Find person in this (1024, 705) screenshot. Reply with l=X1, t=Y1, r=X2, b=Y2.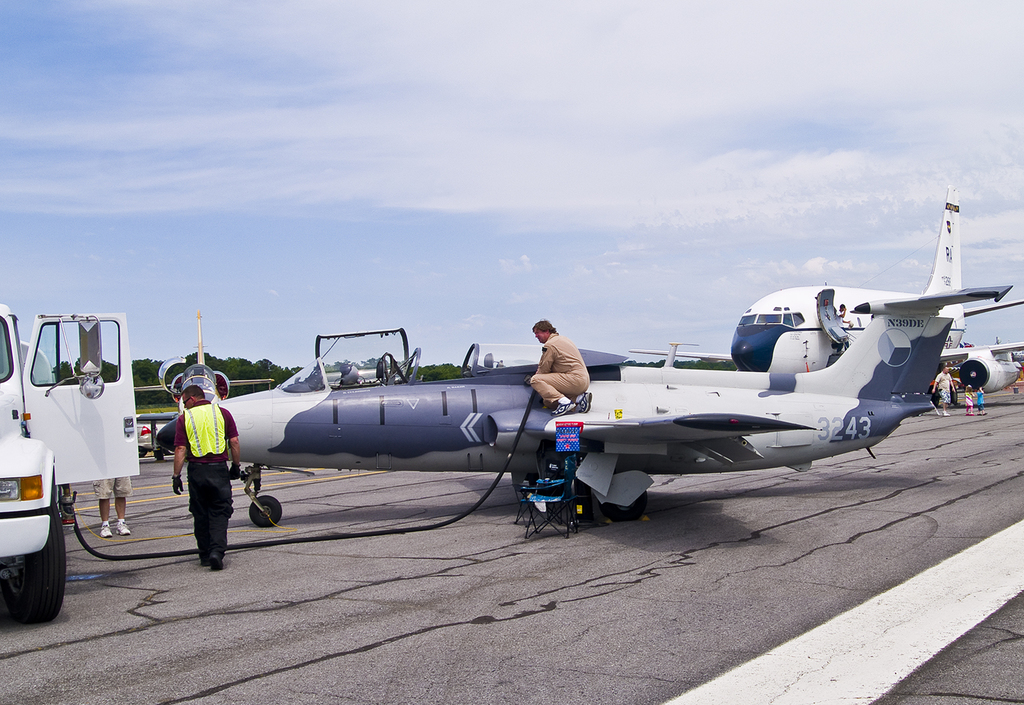
l=164, t=364, r=239, b=570.
